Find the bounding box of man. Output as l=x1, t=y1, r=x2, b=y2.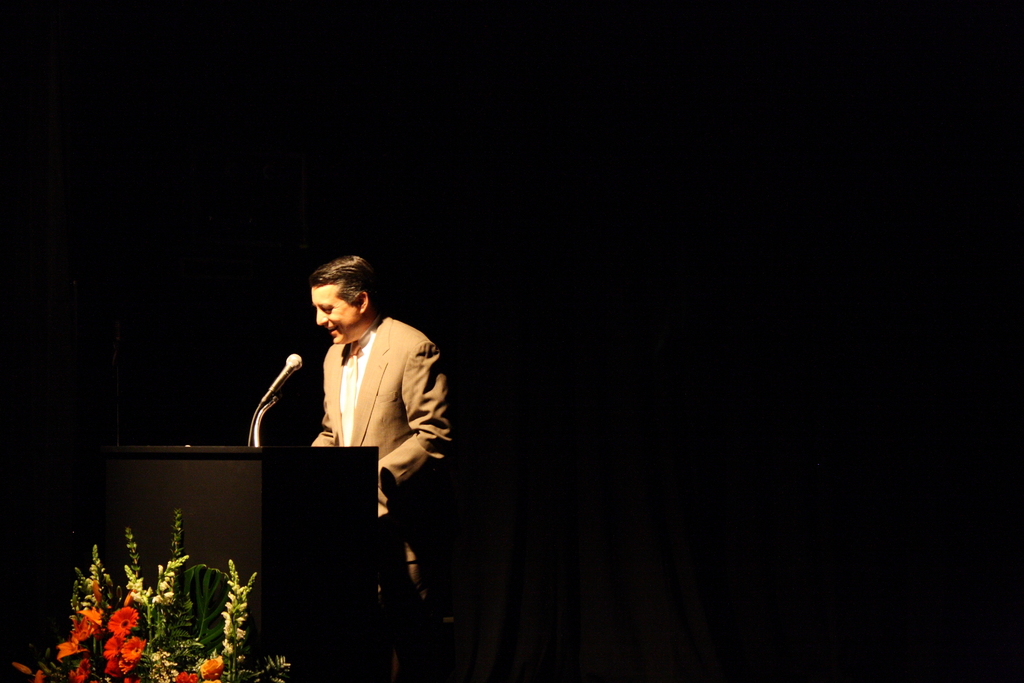
l=300, t=259, r=470, b=641.
